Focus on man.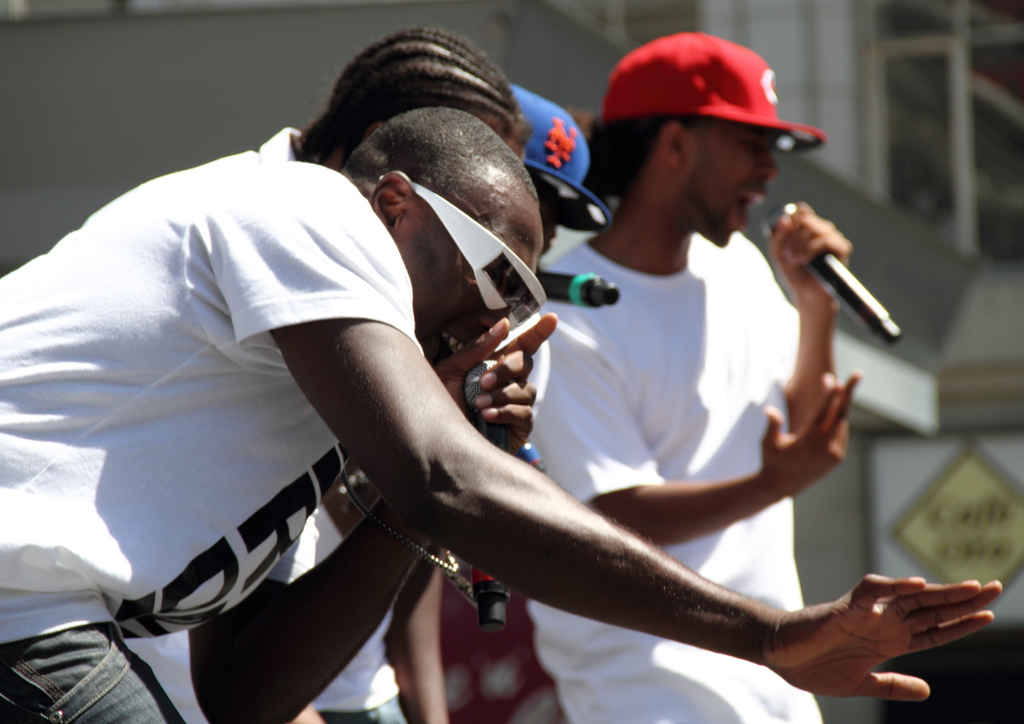
Focused at crop(119, 24, 531, 723).
